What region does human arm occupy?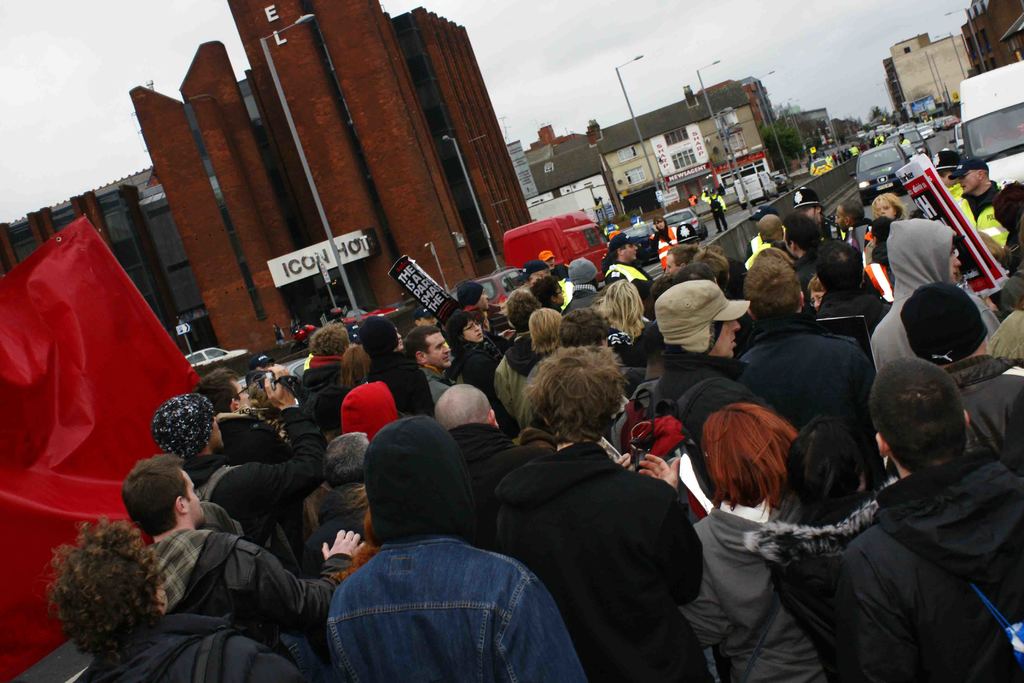
select_region(481, 562, 604, 682).
